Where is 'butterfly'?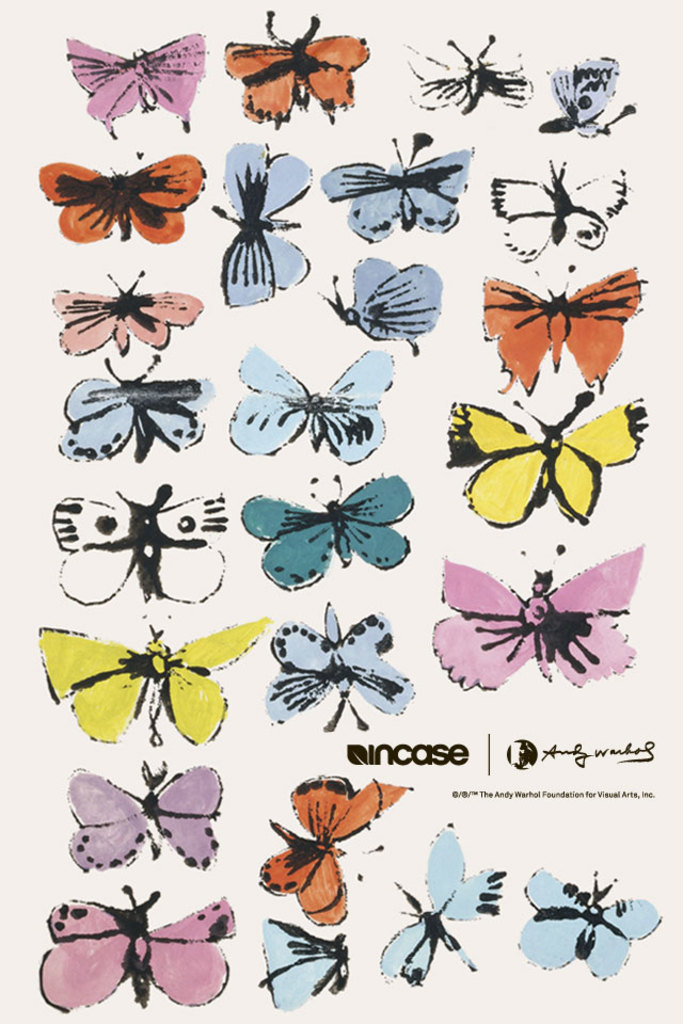
[x1=512, y1=862, x2=665, y2=989].
